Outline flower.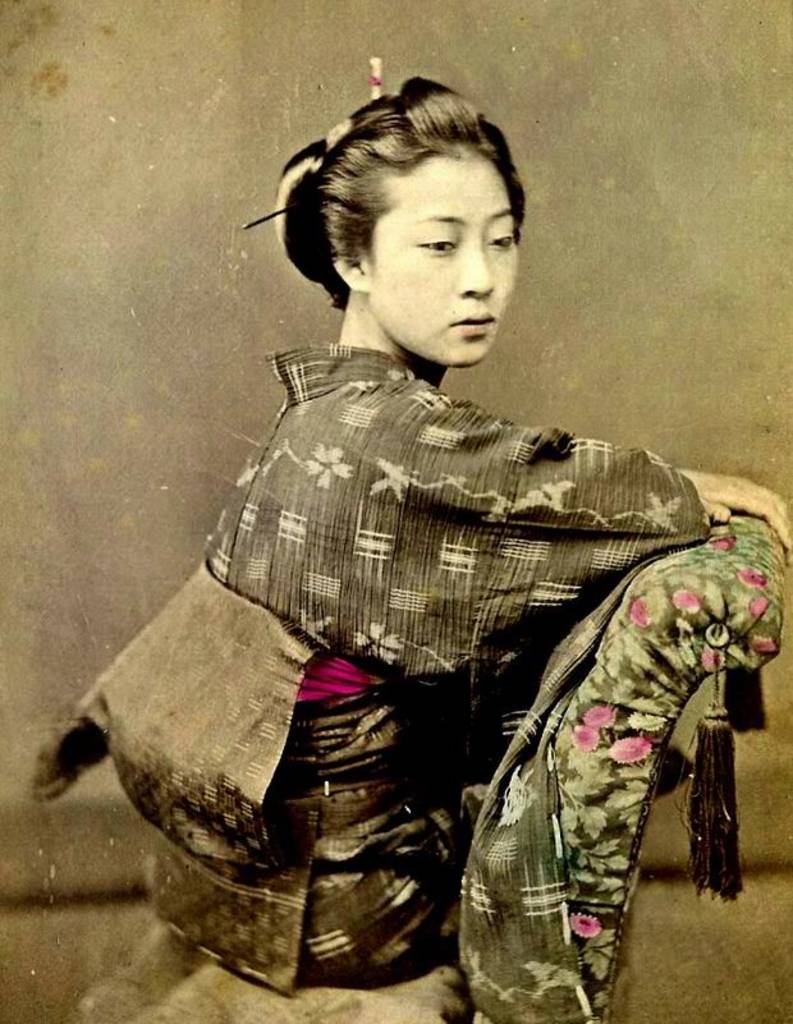
Outline: (x1=733, y1=562, x2=769, y2=587).
